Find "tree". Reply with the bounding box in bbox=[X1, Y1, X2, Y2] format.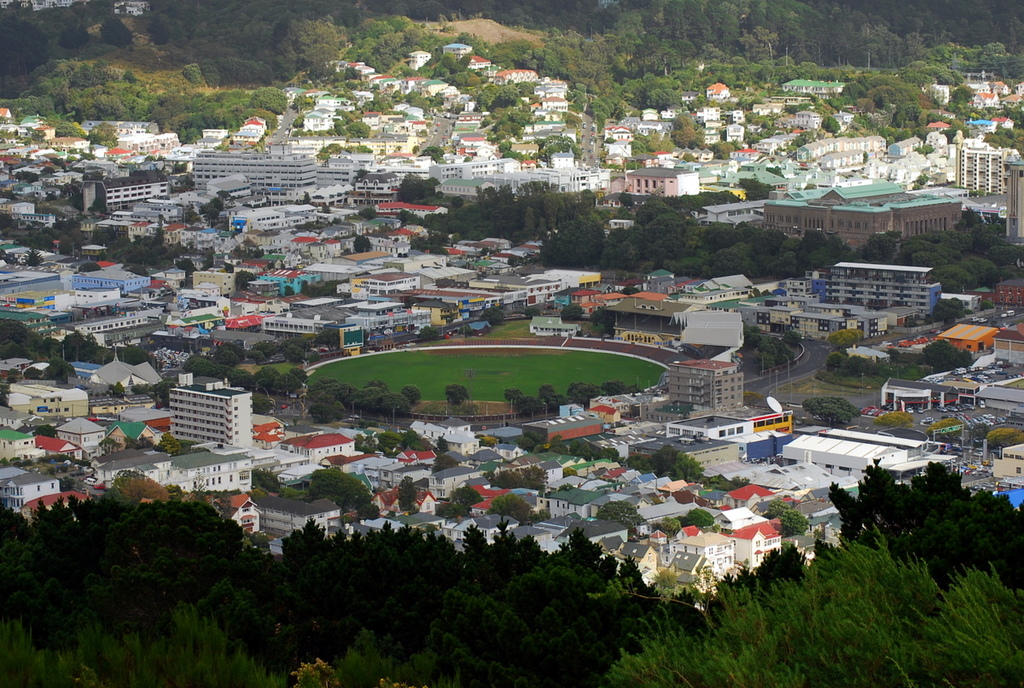
bbox=[362, 381, 385, 388].
